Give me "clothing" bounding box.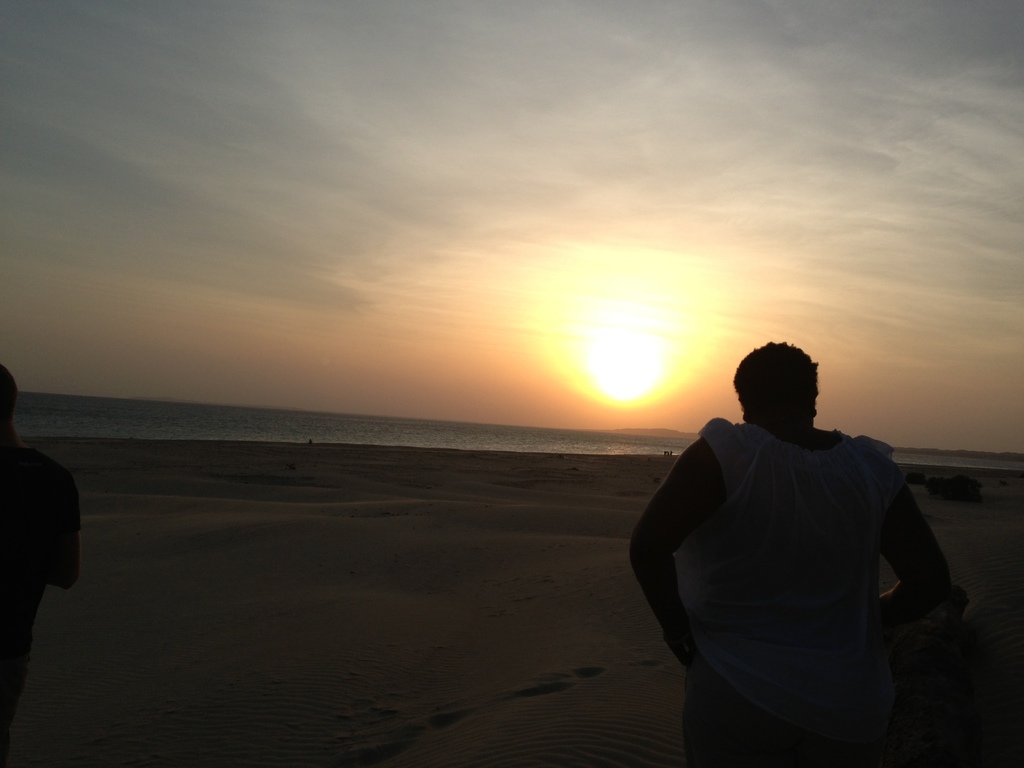
bbox=(646, 373, 954, 751).
